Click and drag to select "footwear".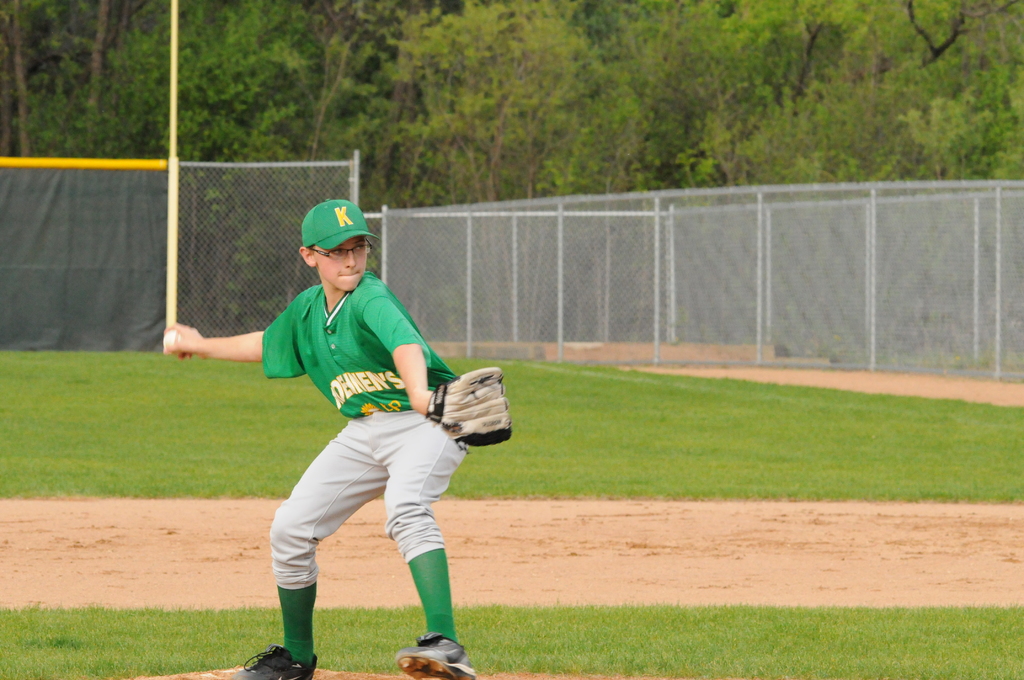
Selection: detection(391, 630, 479, 679).
